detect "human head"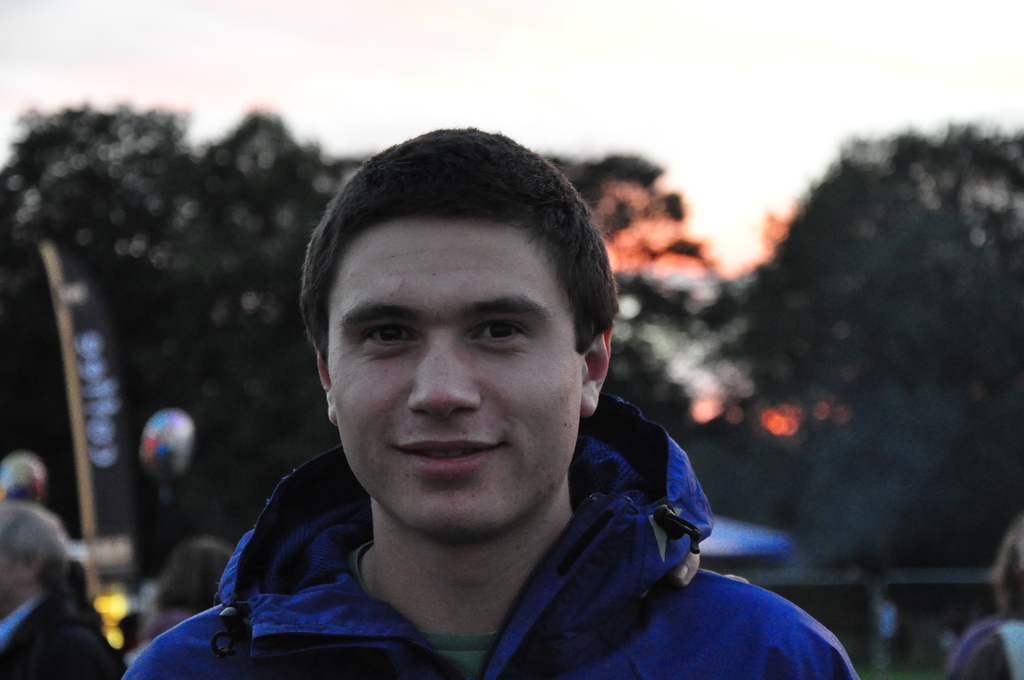
(left=299, top=133, right=602, bottom=510)
